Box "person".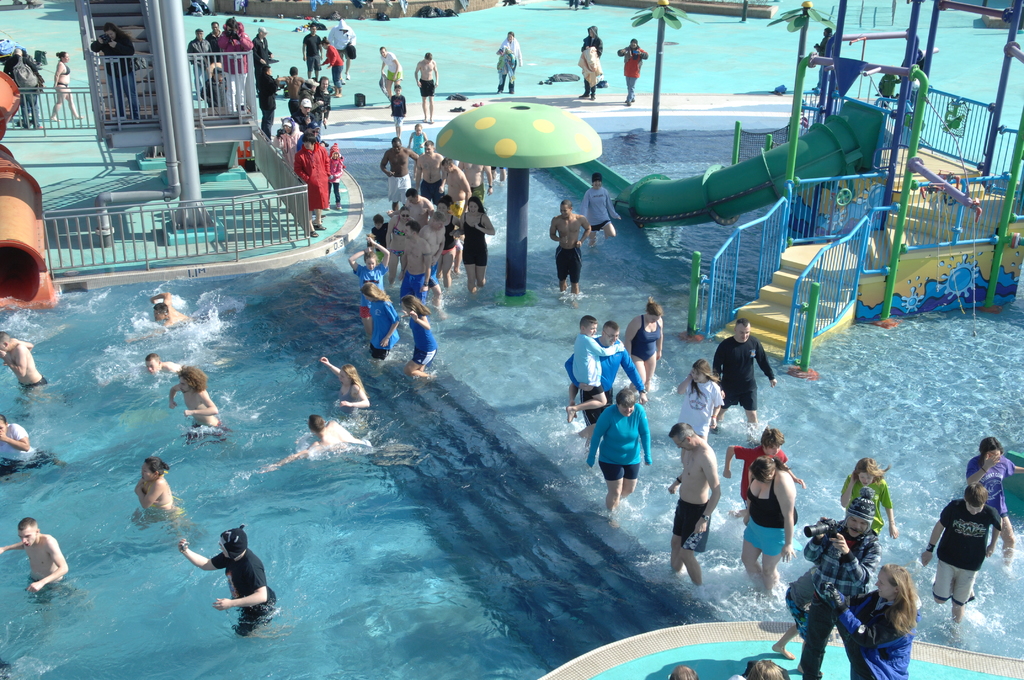
crop(131, 455, 173, 519).
